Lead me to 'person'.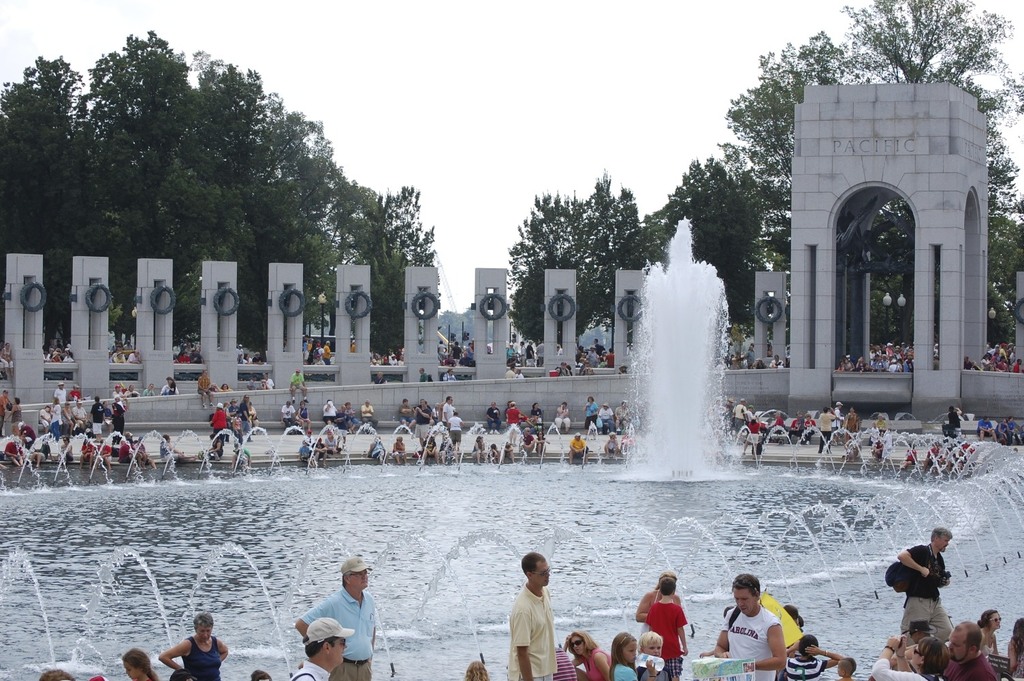
Lead to pyautogui.locateOnScreen(459, 659, 492, 680).
